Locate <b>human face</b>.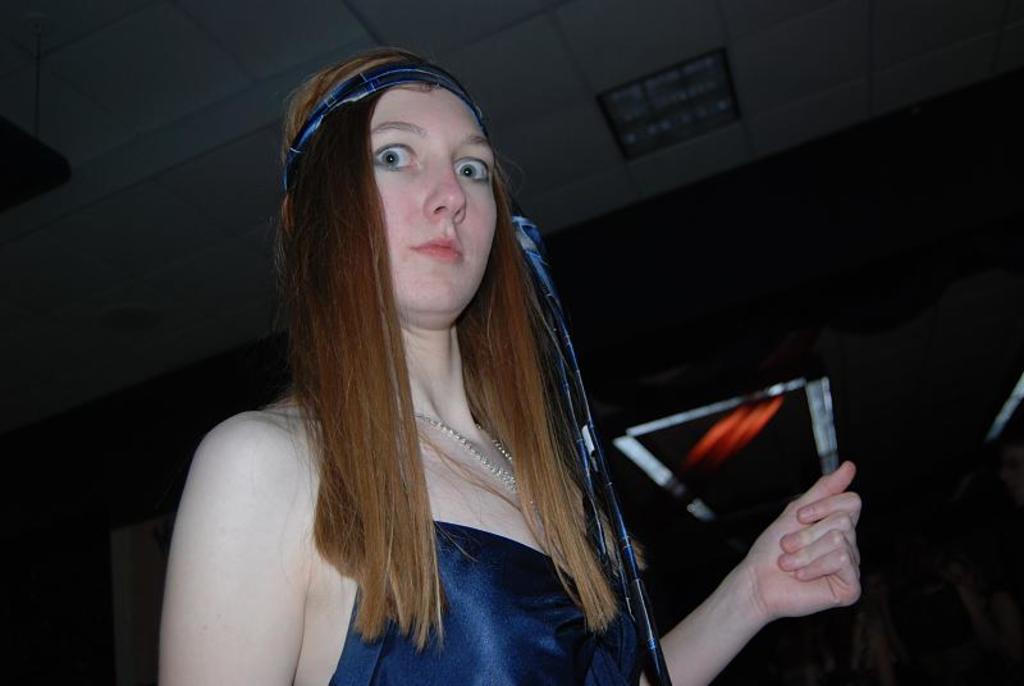
Bounding box: x1=364 y1=77 x2=502 y2=319.
